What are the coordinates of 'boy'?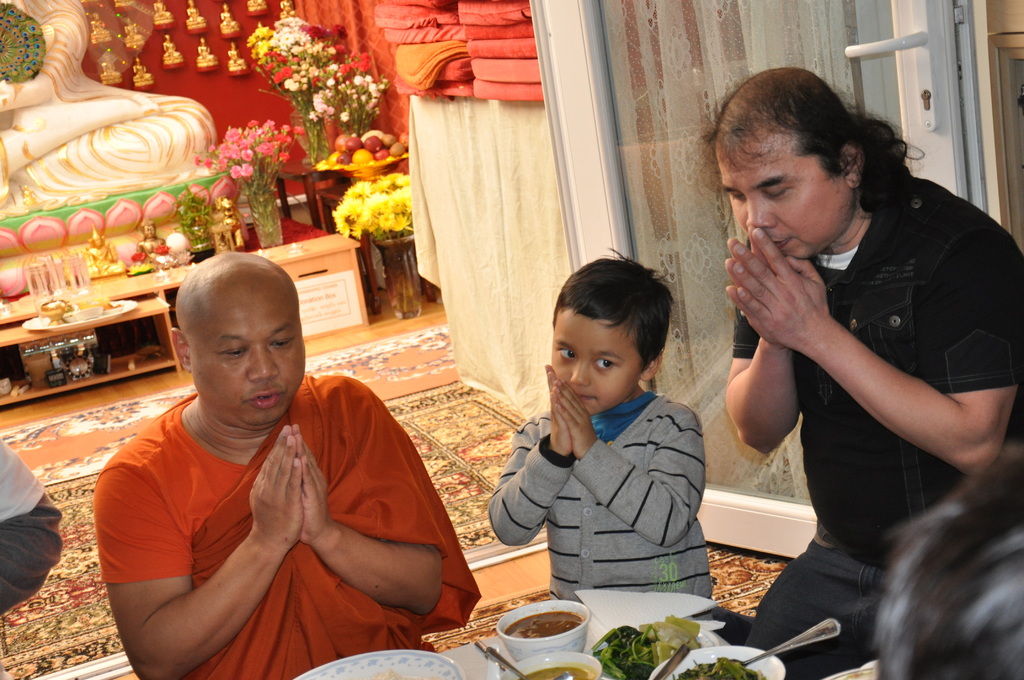
l=485, t=243, r=722, b=608.
